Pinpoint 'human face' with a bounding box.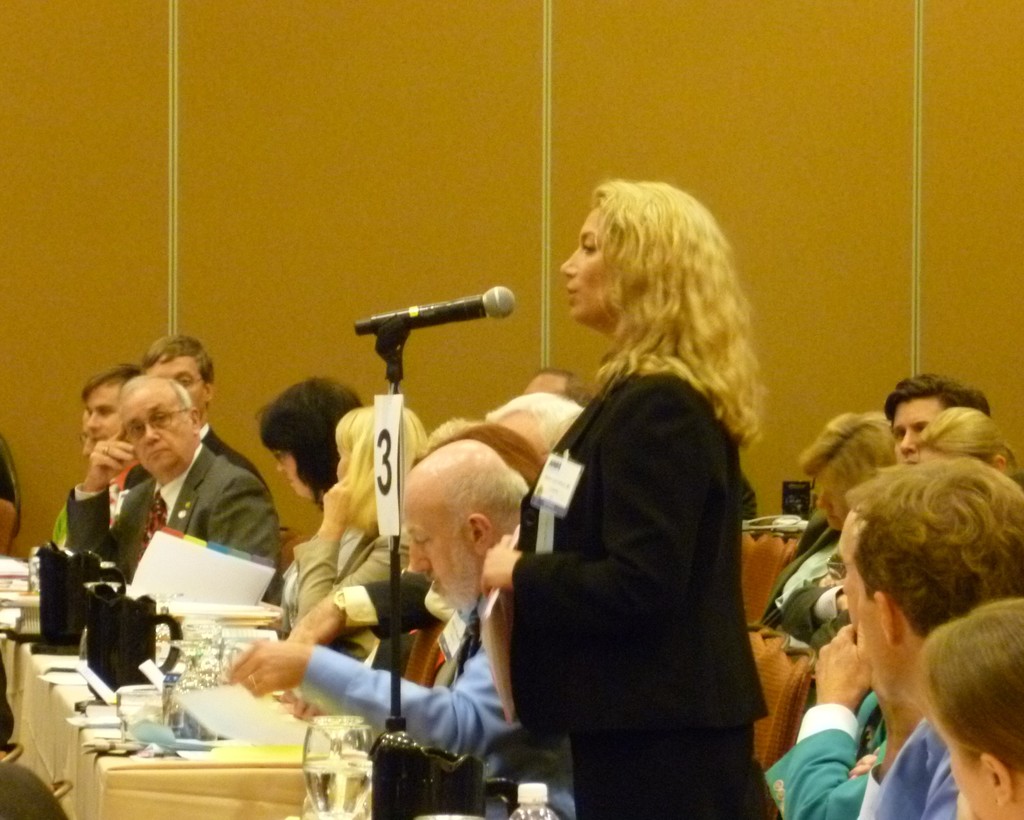
detection(120, 382, 199, 474).
